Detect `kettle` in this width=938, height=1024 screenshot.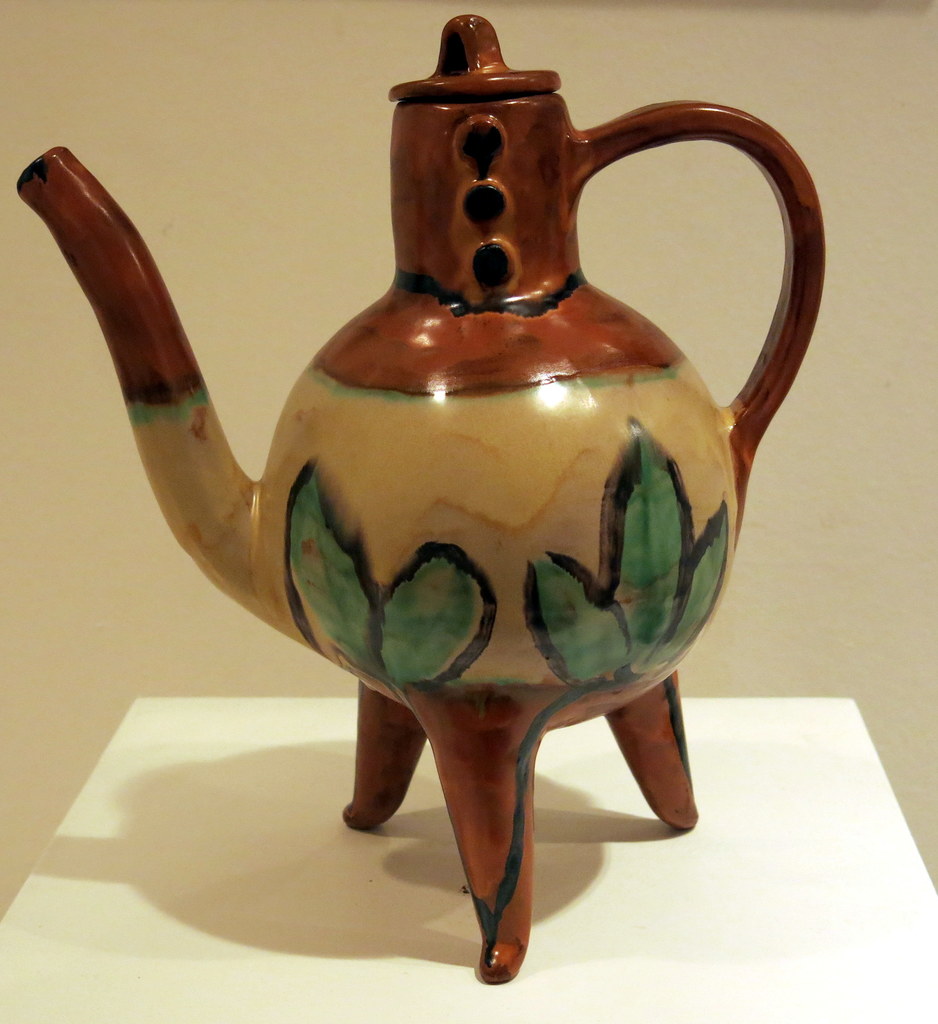
Detection: <region>6, 1, 832, 988</region>.
